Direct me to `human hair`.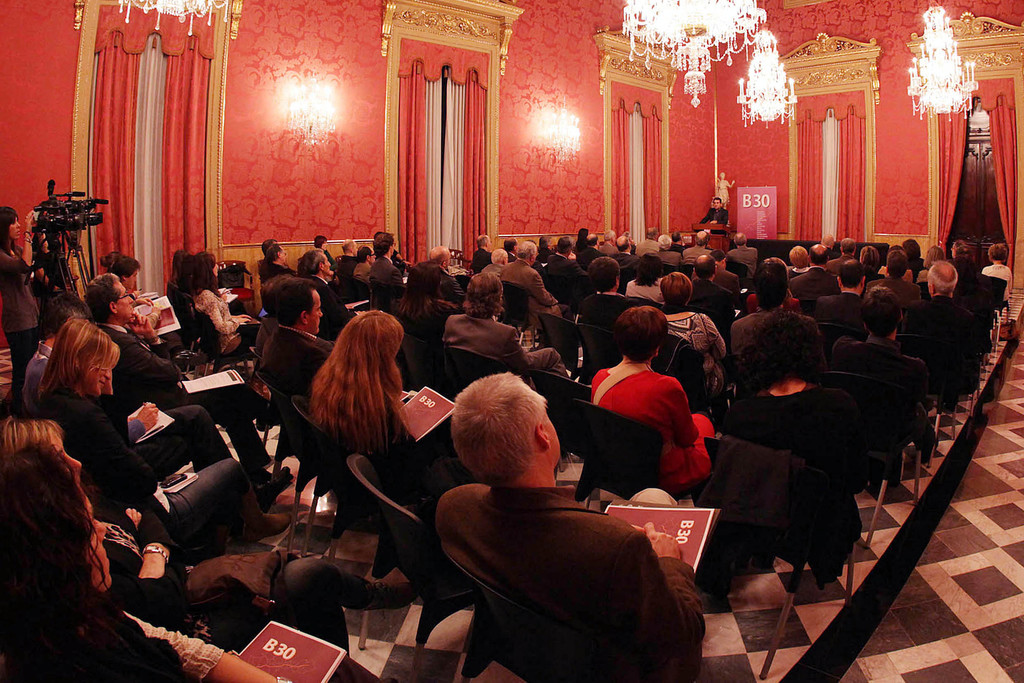
Direction: [188,246,216,294].
